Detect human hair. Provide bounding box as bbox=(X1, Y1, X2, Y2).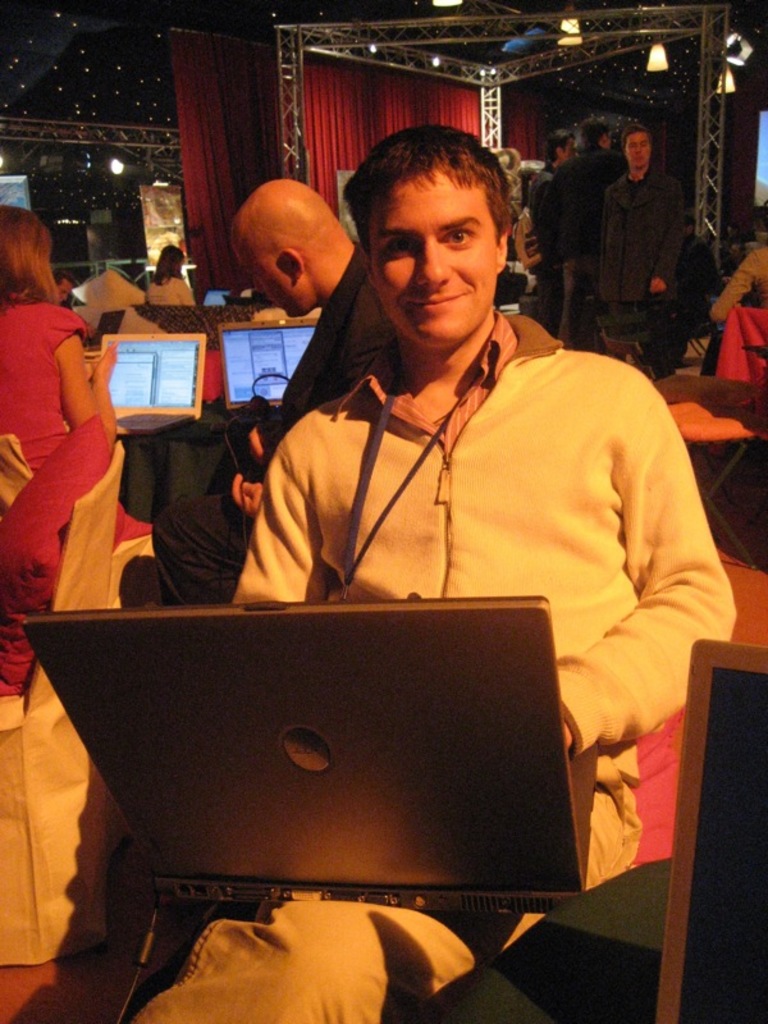
bbox=(154, 248, 180, 283).
